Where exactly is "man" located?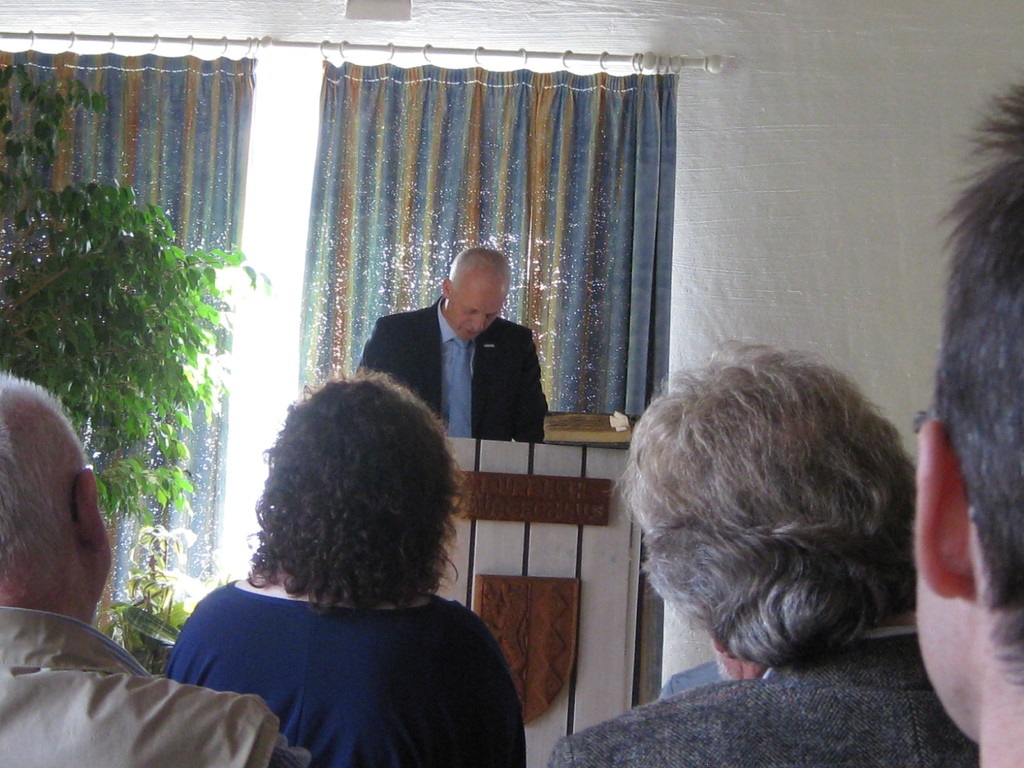
Its bounding box is l=543, t=330, r=982, b=767.
